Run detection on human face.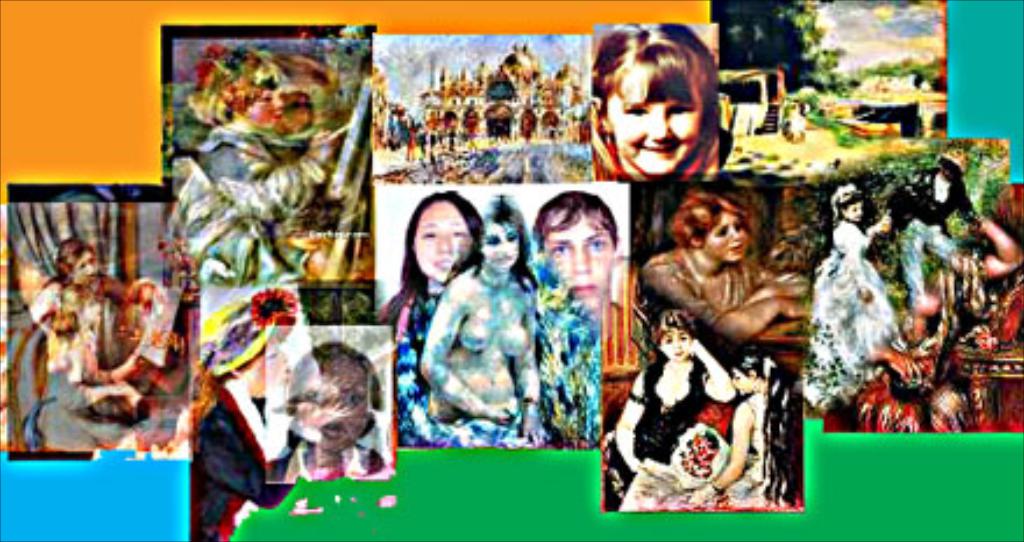
Result: locate(293, 351, 377, 449).
